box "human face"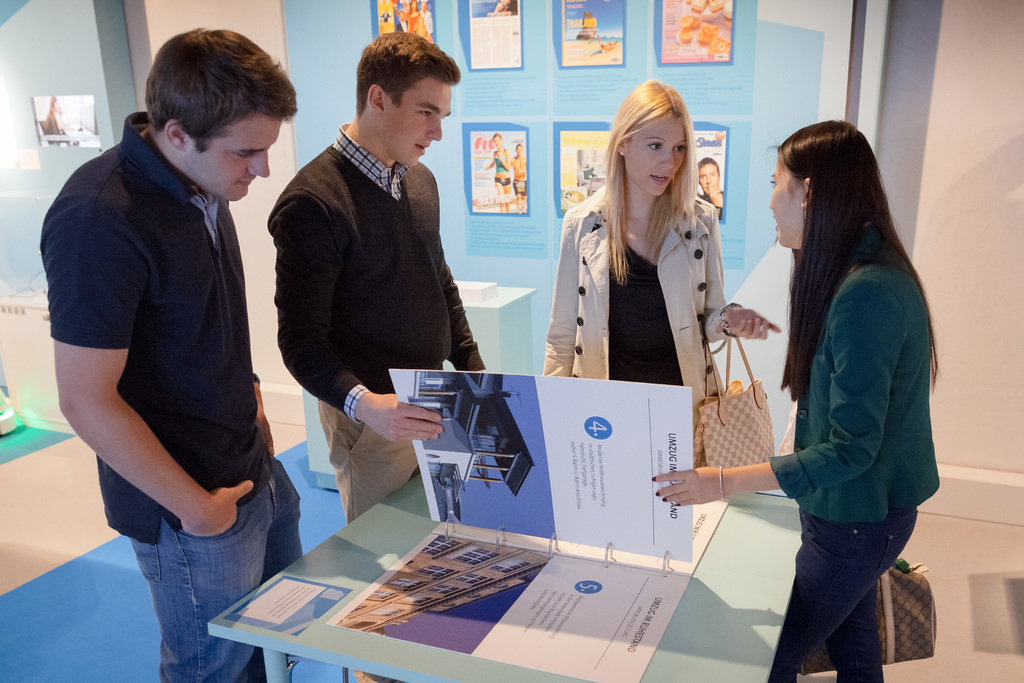
194, 115, 286, 202
